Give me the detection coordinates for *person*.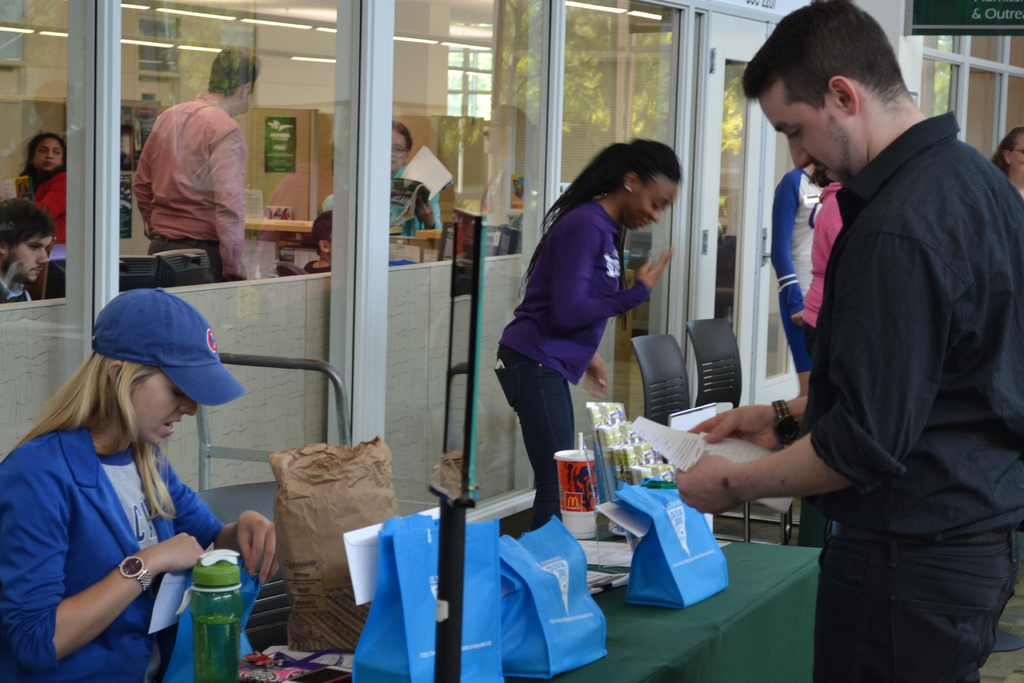
(left=792, top=179, right=845, bottom=352).
